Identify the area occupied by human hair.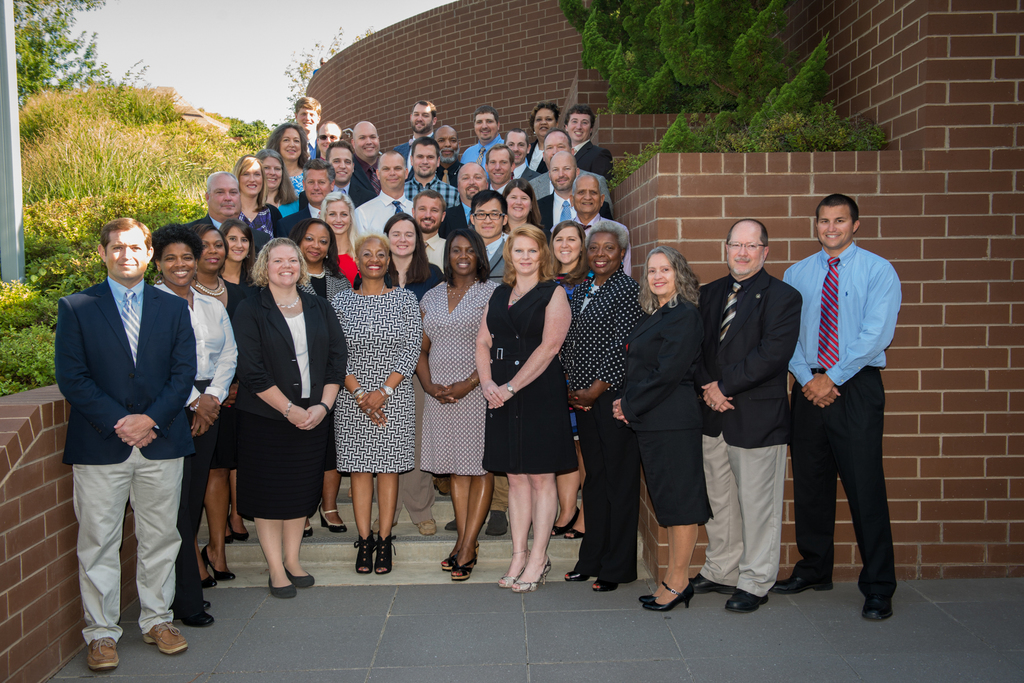
Area: select_region(387, 211, 428, 288).
